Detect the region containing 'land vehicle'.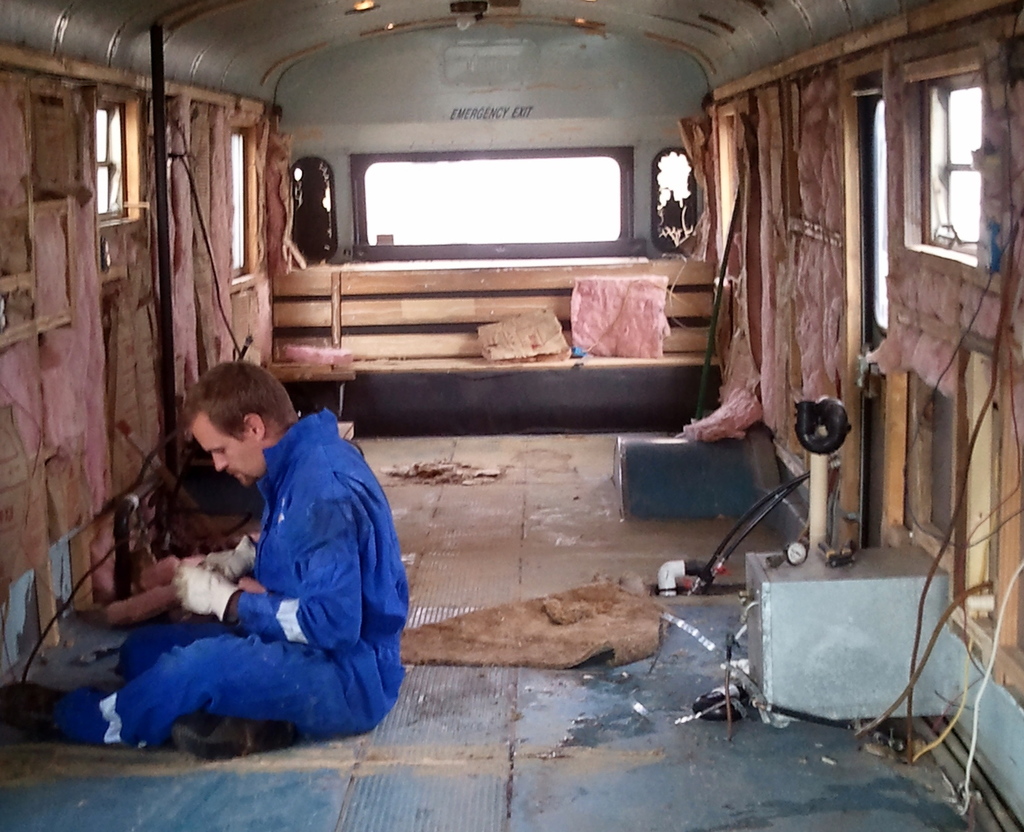
box=[0, 0, 1023, 831].
